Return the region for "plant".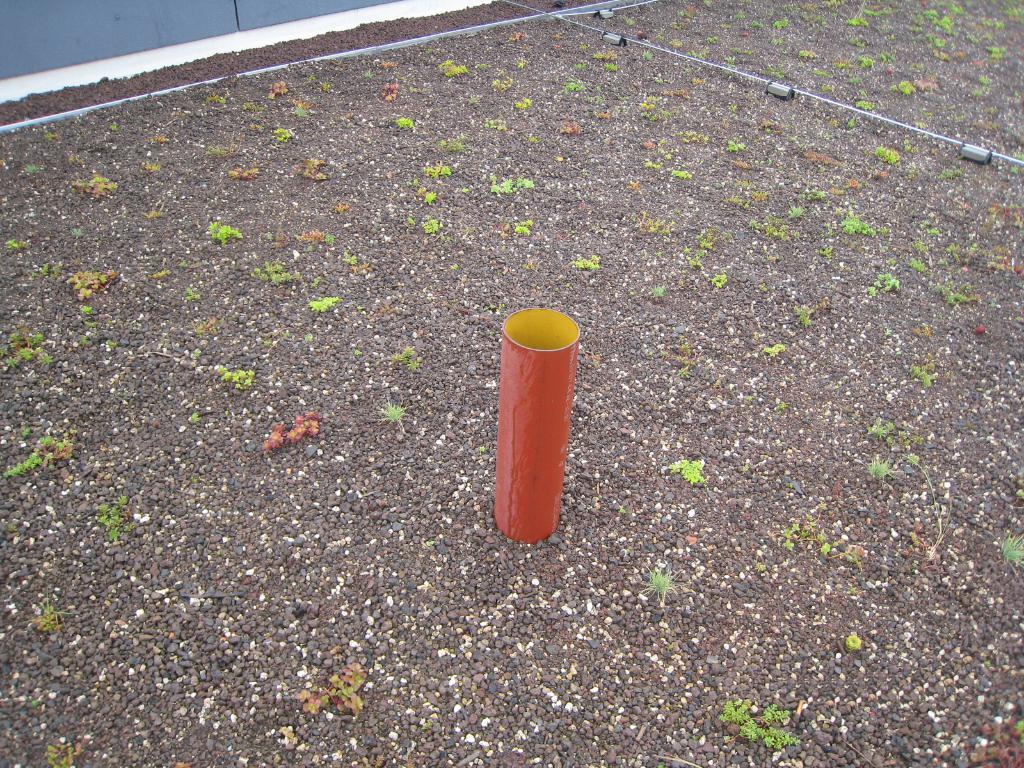
bbox=(326, 199, 351, 216).
